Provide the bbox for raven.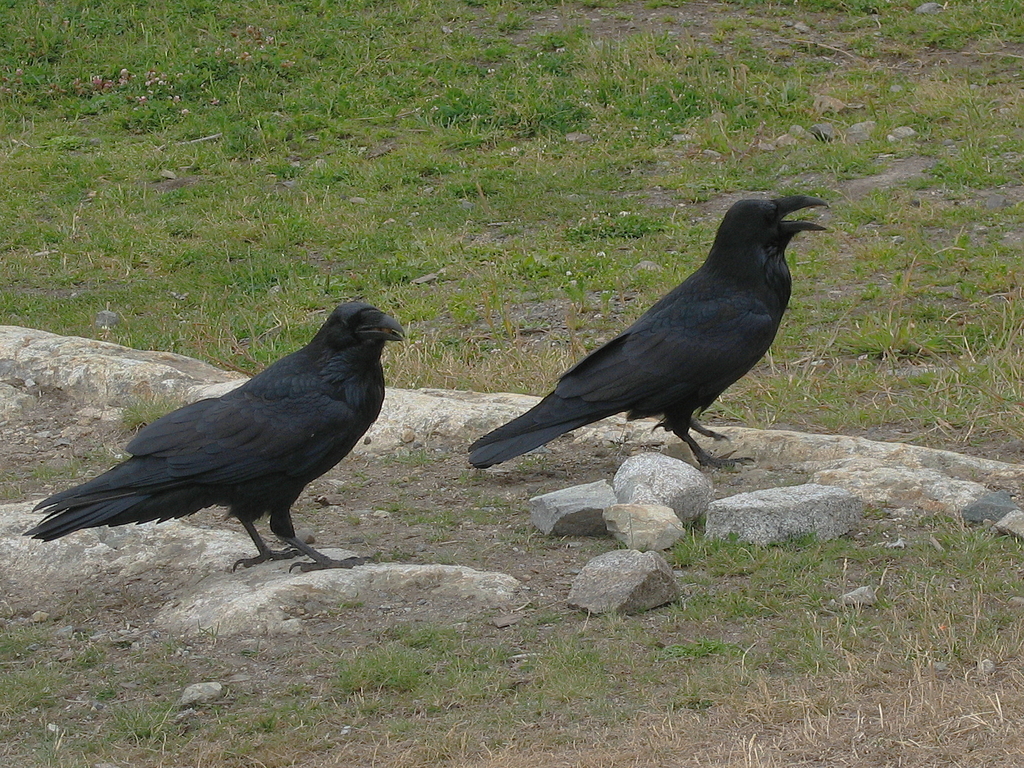
box(9, 289, 412, 574).
